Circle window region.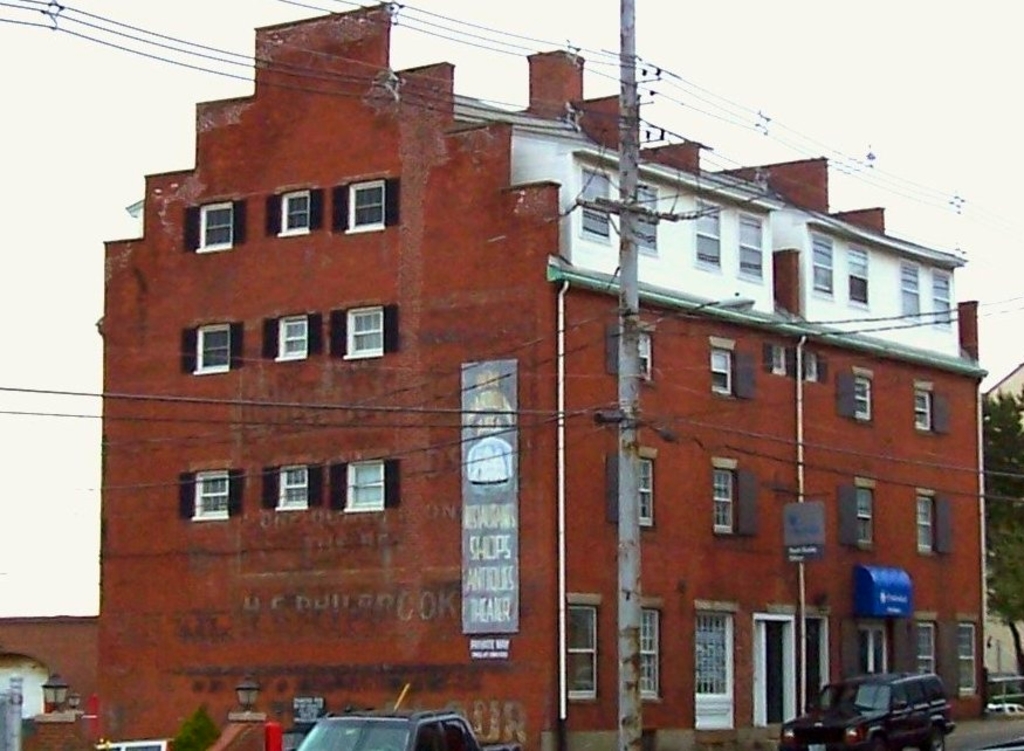
Region: select_region(187, 471, 233, 516).
